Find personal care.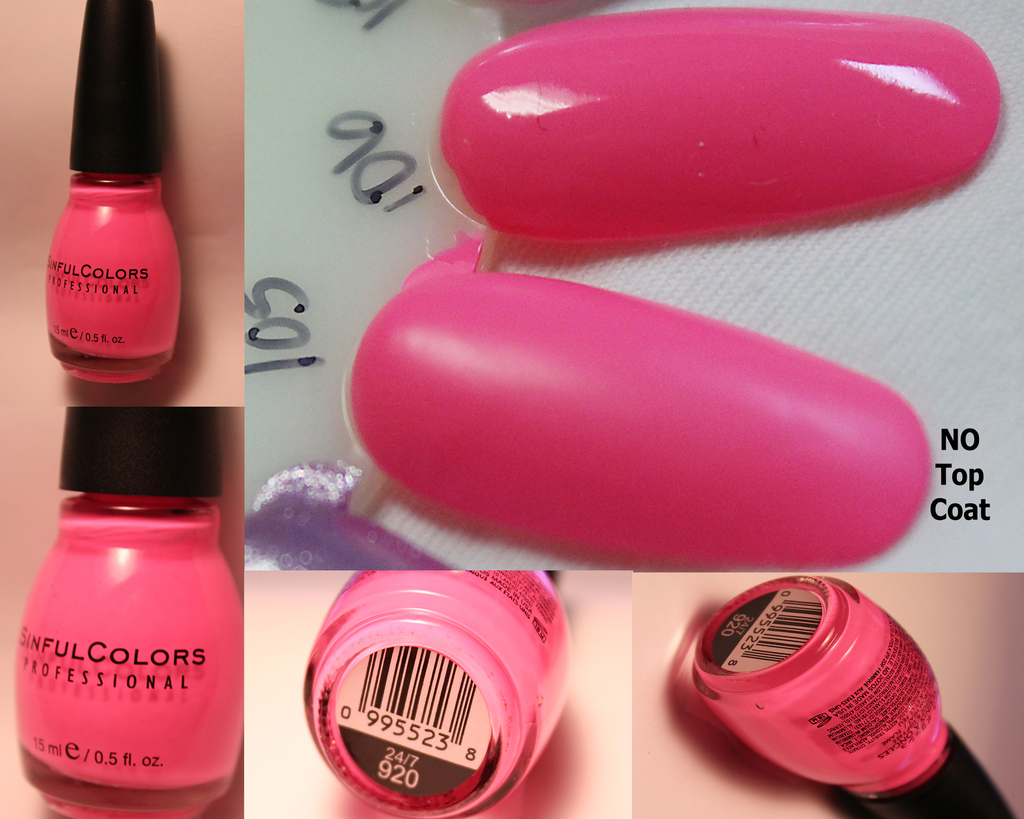
pyautogui.locateOnScreen(19, 402, 252, 795).
